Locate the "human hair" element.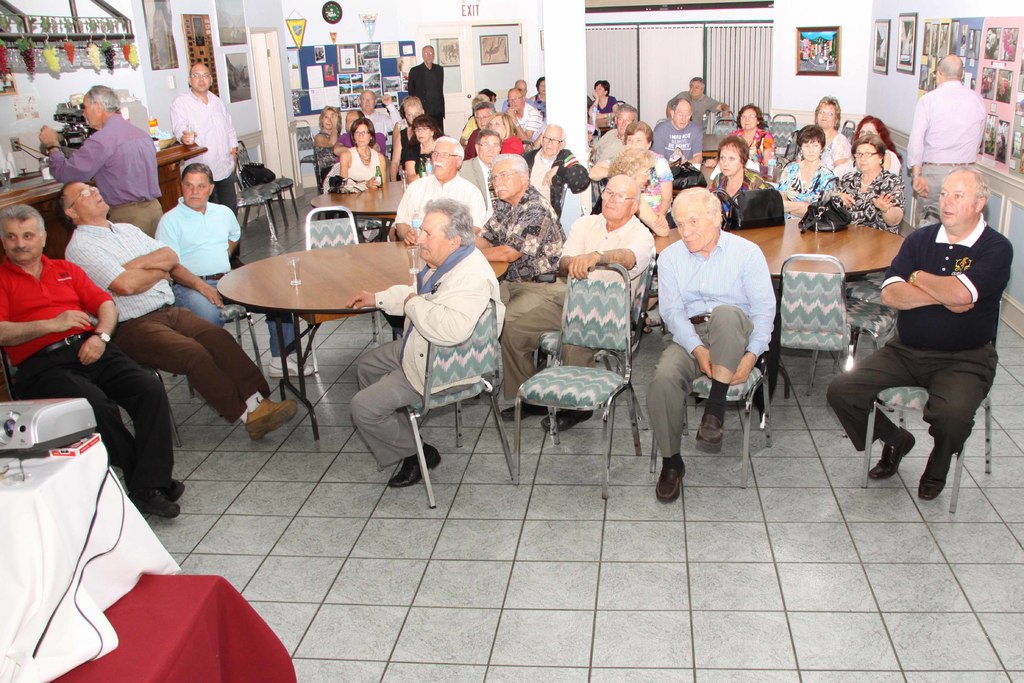
Element bbox: bbox=(690, 76, 705, 88).
